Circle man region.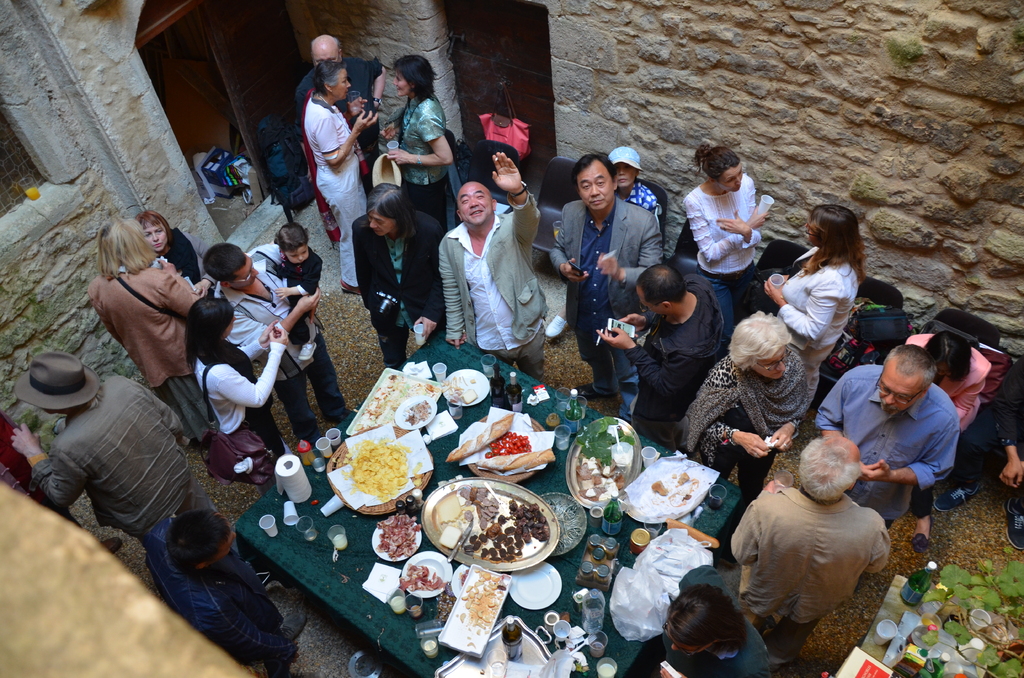
Region: box=[728, 429, 888, 659].
